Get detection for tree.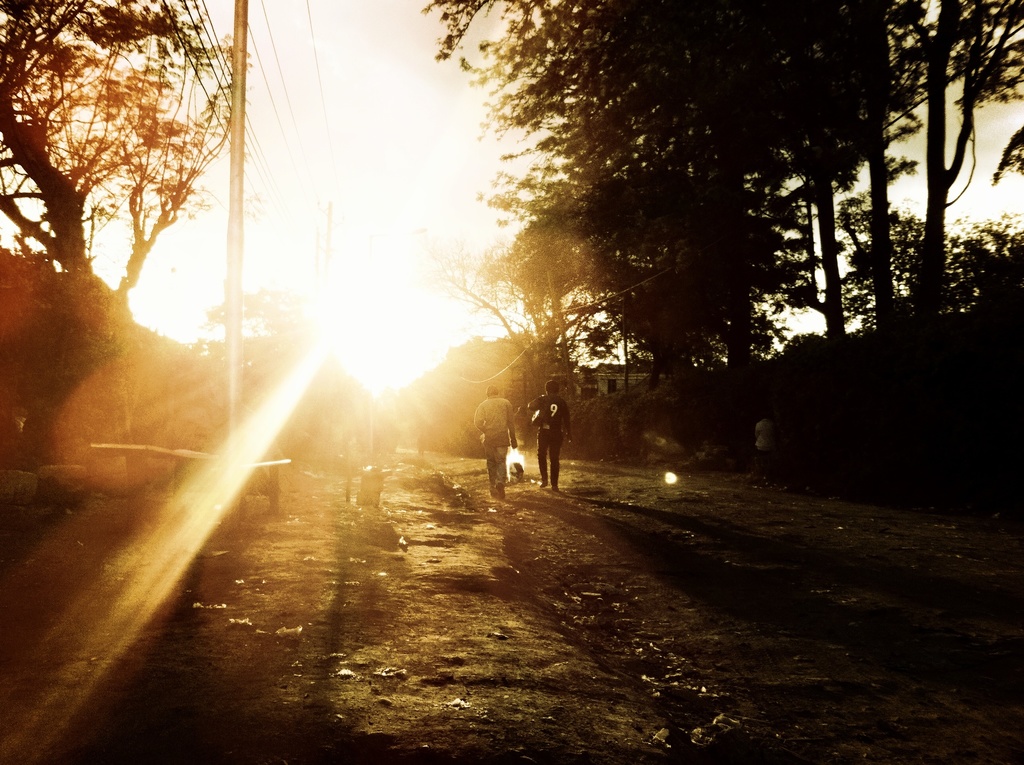
Detection: [198, 289, 333, 452].
